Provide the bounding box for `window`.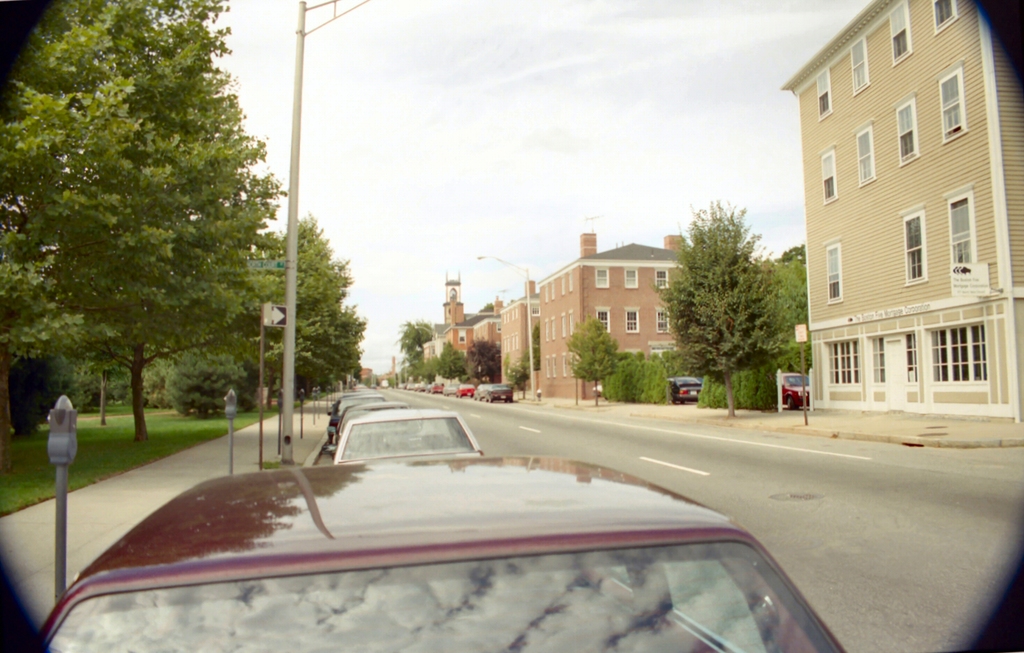
815 66 831 123.
